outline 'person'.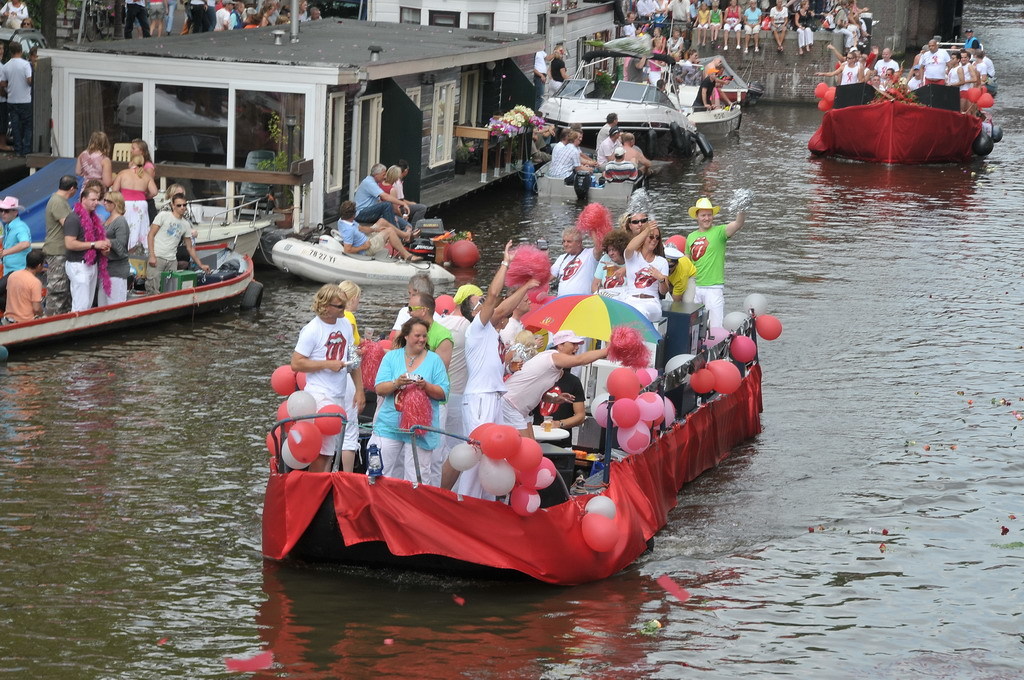
Outline: BBox(590, 107, 622, 160).
